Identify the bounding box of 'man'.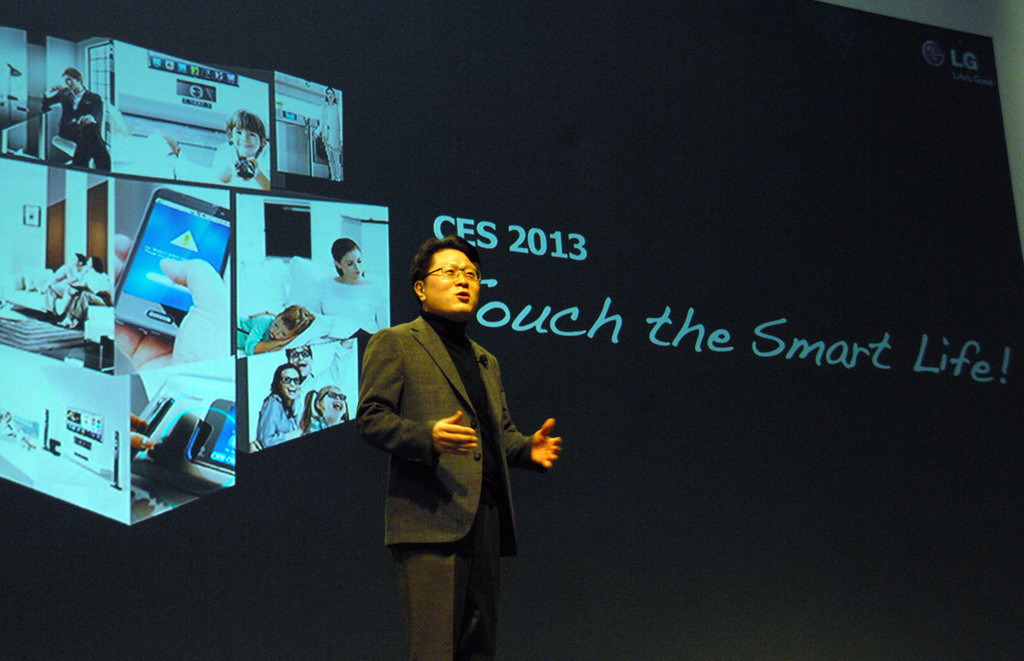
box=[340, 228, 545, 639].
